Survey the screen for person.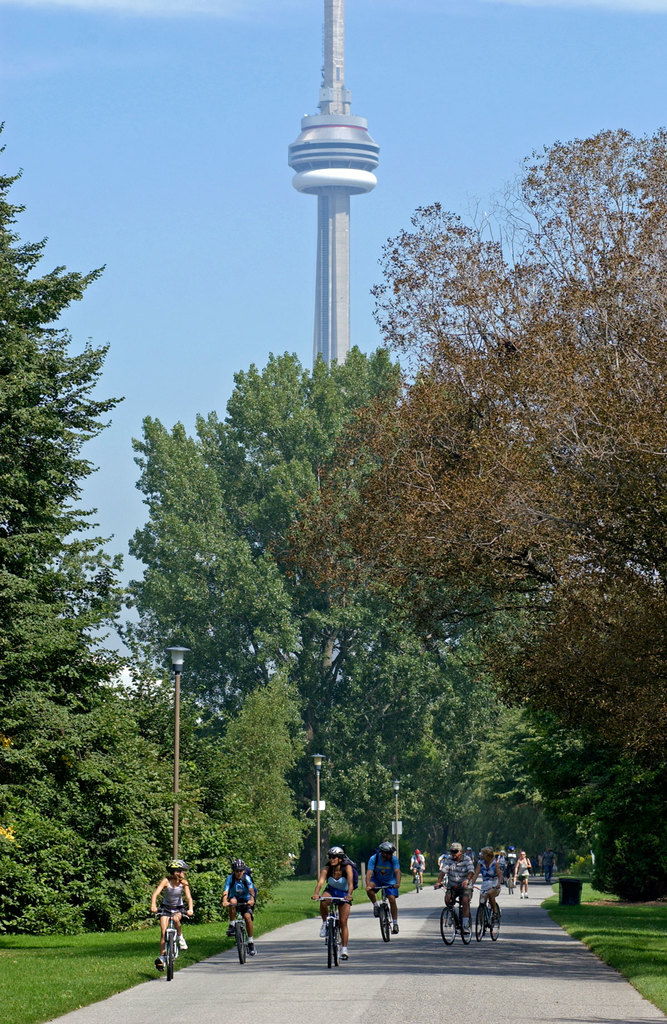
Survey found: Rect(504, 845, 522, 887).
